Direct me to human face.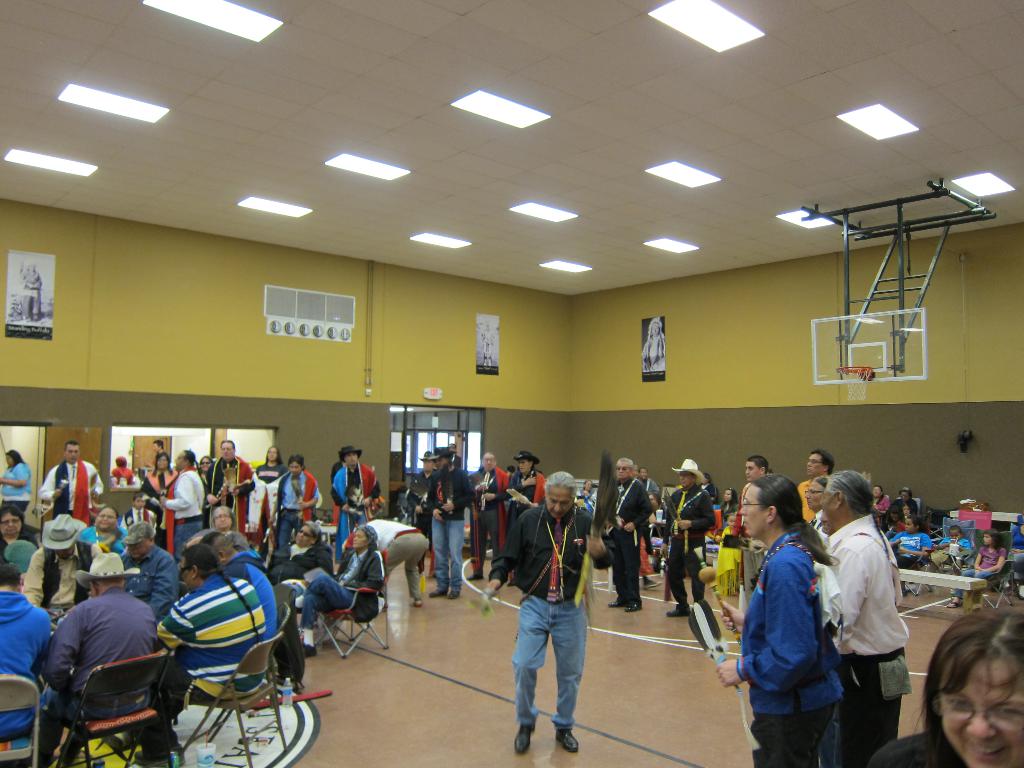
Direction: 296,527,312,544.
